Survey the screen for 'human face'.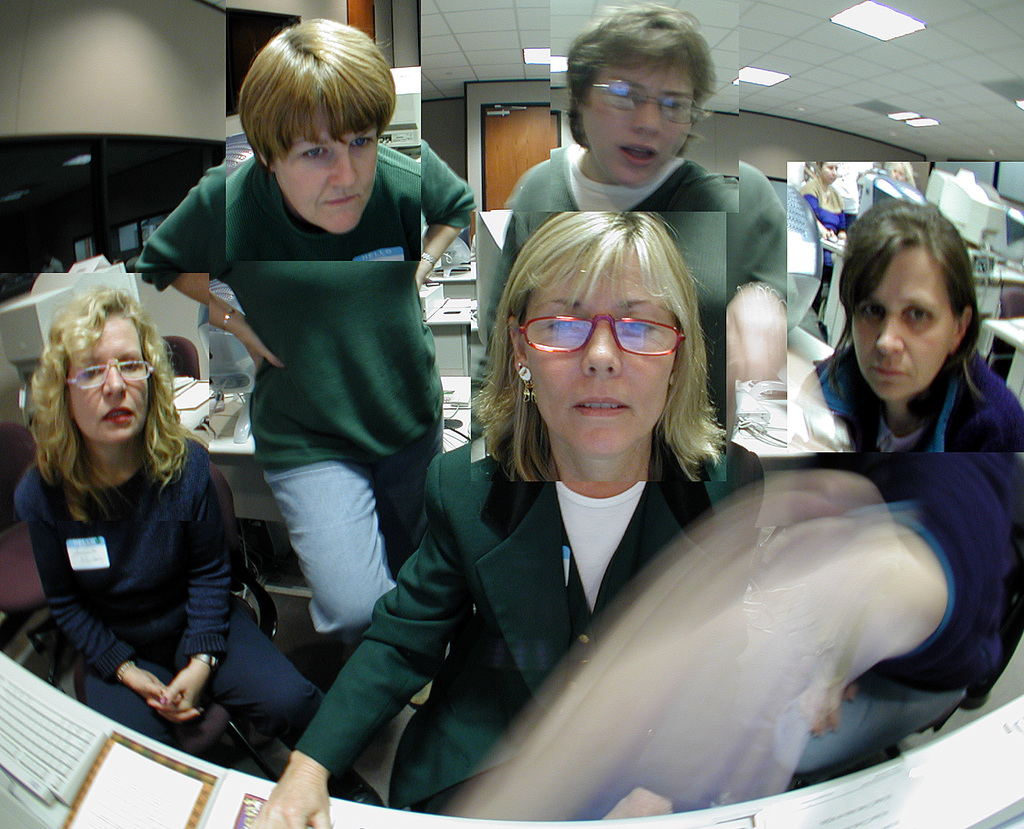
Survey found: rect(65, 314, 147, 437).
